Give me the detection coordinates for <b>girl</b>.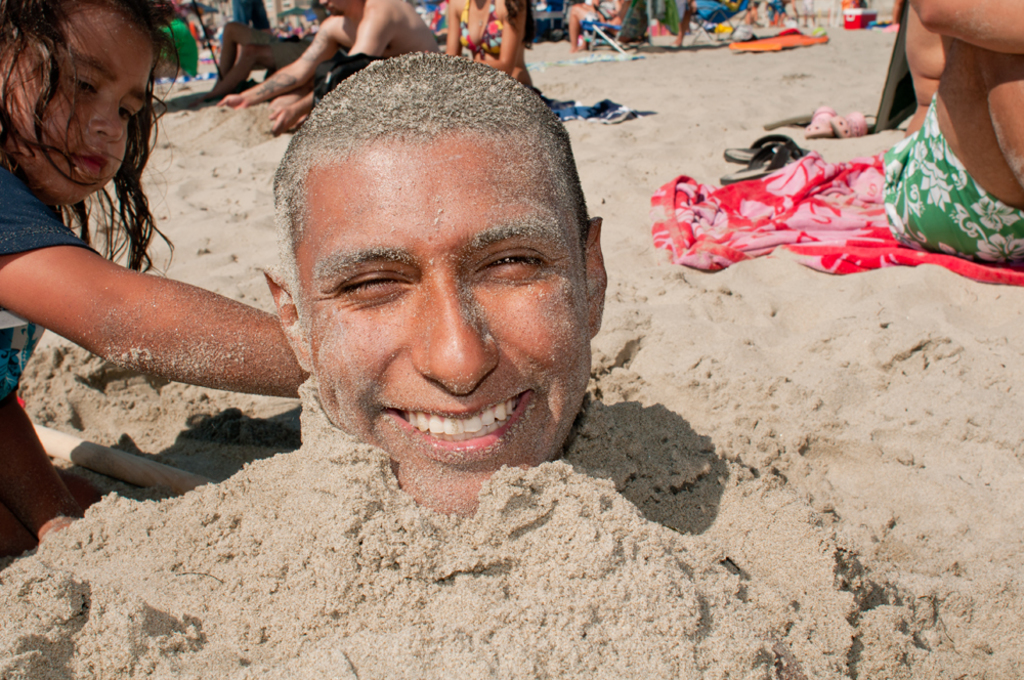
box=[0, 0, 310, 546].
